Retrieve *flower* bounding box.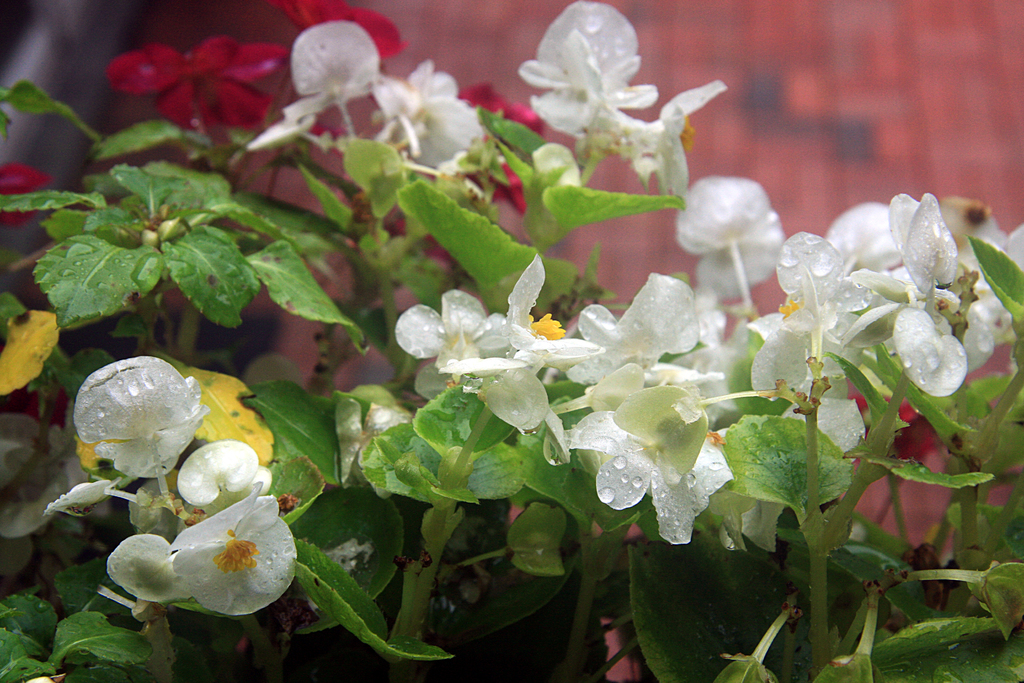
Bounding box: x1=285 y1=0 x2=413 y2=67.
